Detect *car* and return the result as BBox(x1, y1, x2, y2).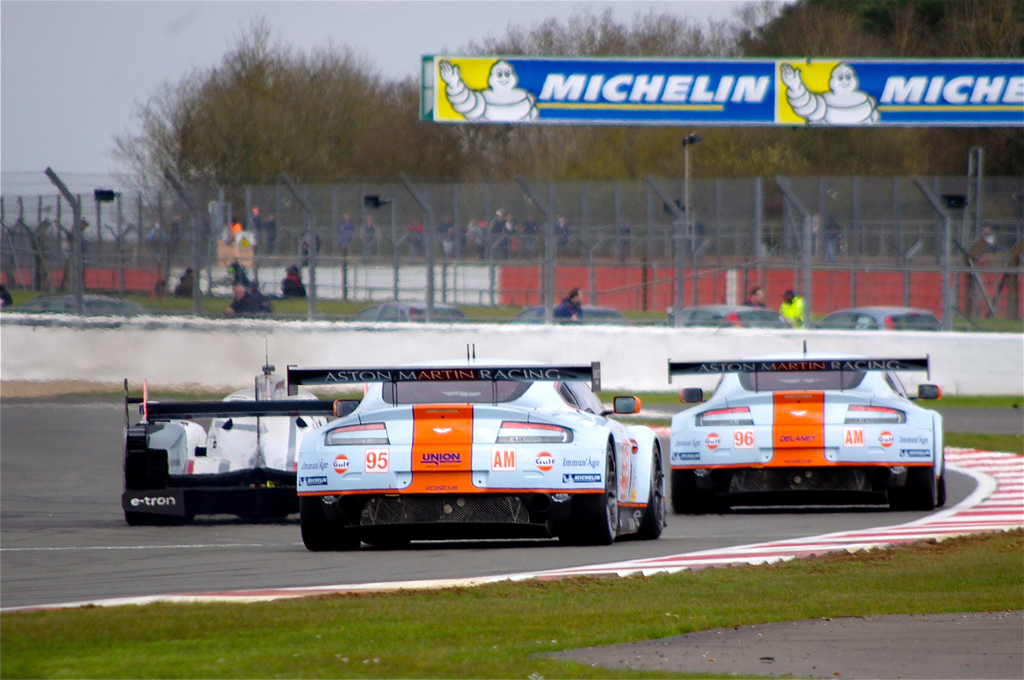
BBox(666, 304, 798, 326).
